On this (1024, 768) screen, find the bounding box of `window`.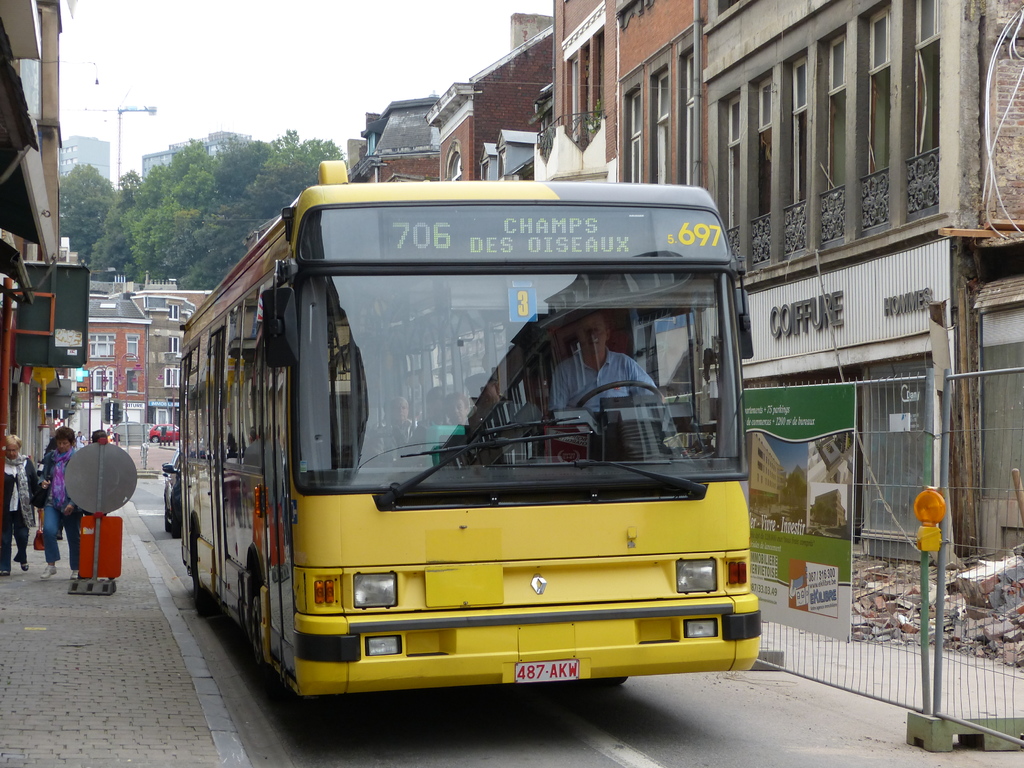
Bounding box: <bbox>122, 402, 144, 423</bbox>.
